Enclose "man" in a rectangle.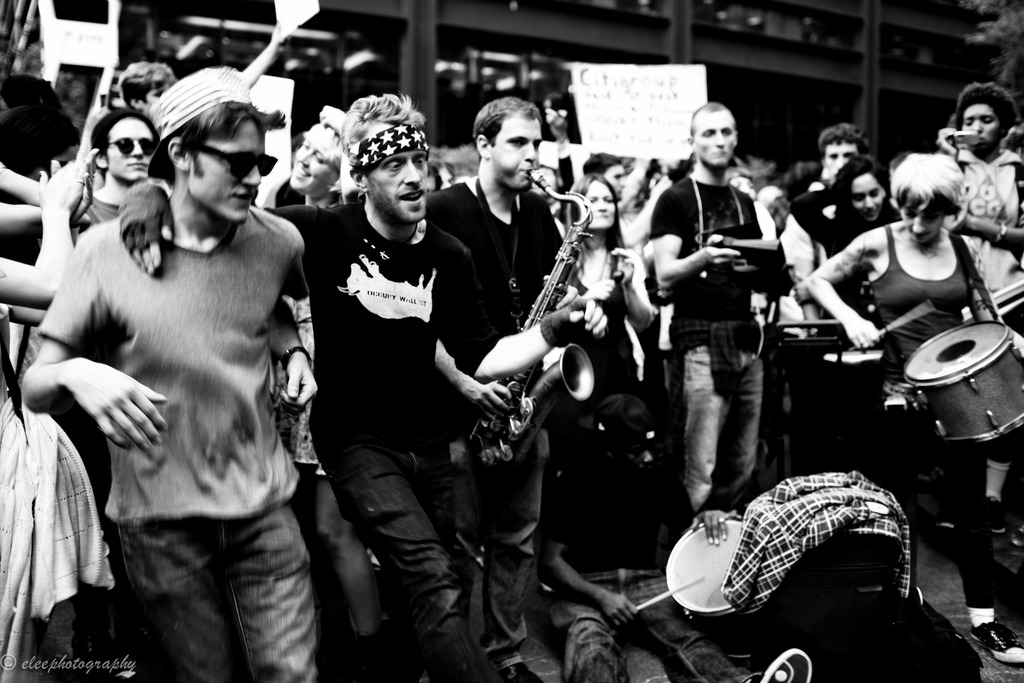
left=20, top=64, right=323, bottom=682.
